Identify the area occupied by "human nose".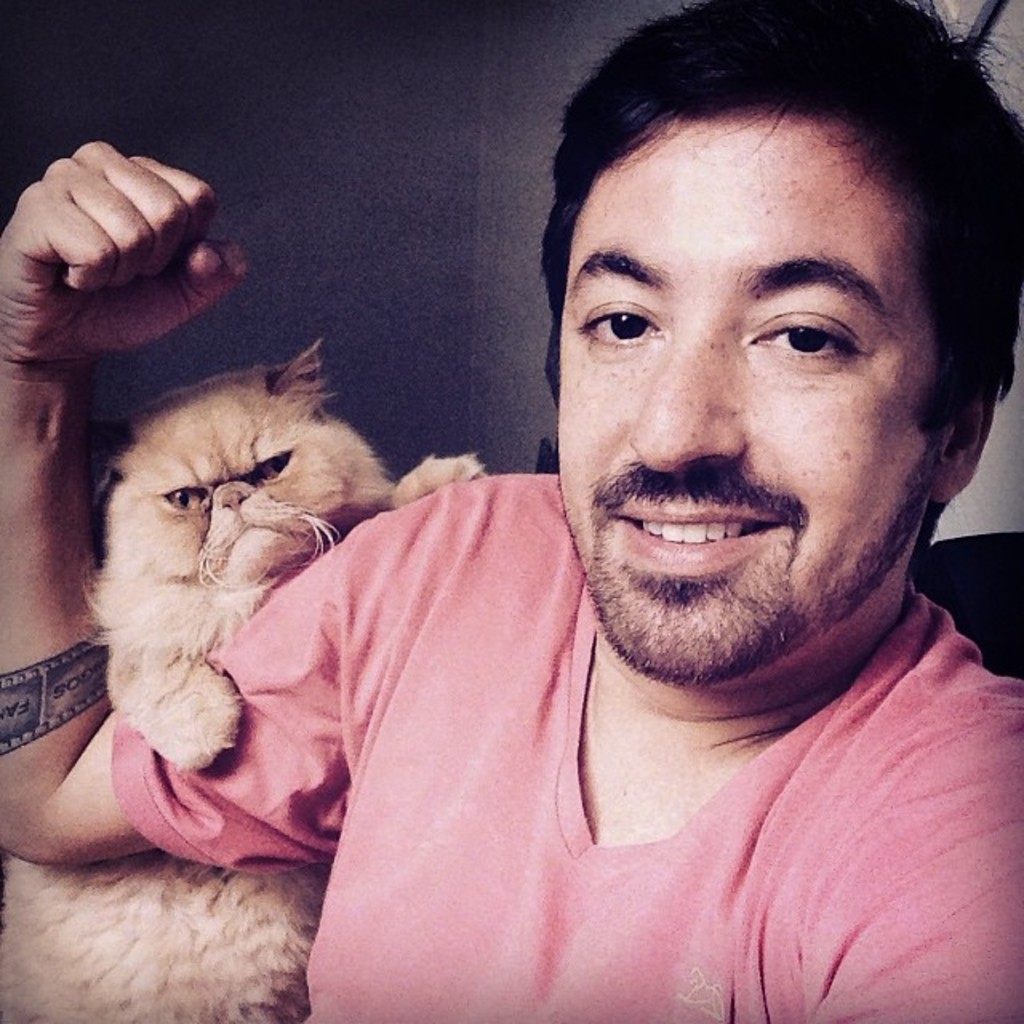
Area: (left=627, top=328, right=747, bottom=472).
